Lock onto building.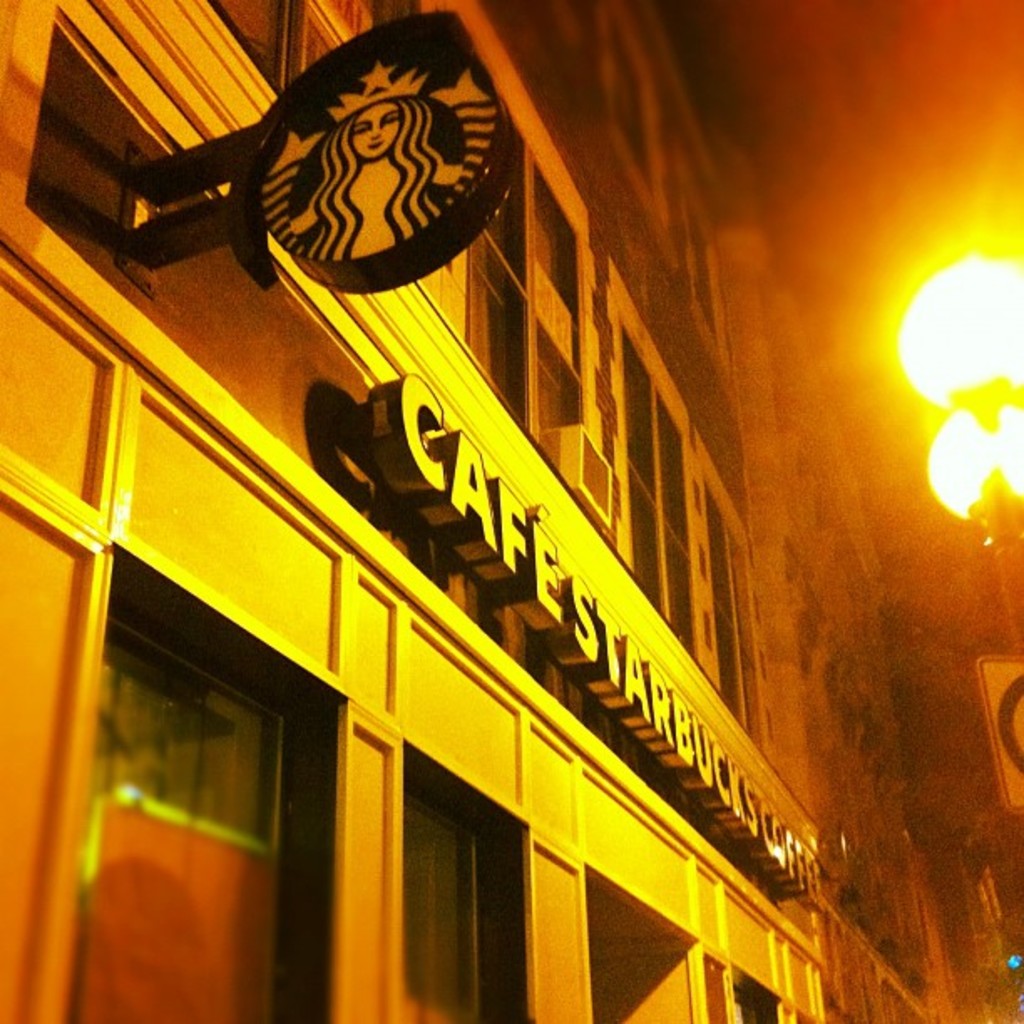
Locked: bbox(0, 0, 987, 1022).
